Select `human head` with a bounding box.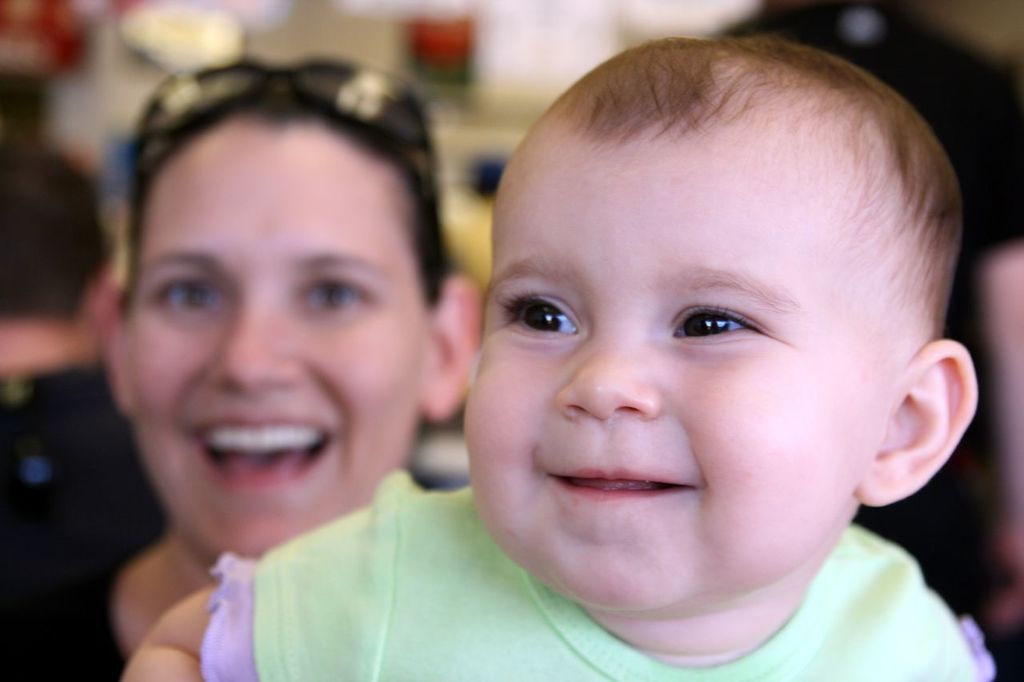
bbox=[104, 53, 466, 536].
